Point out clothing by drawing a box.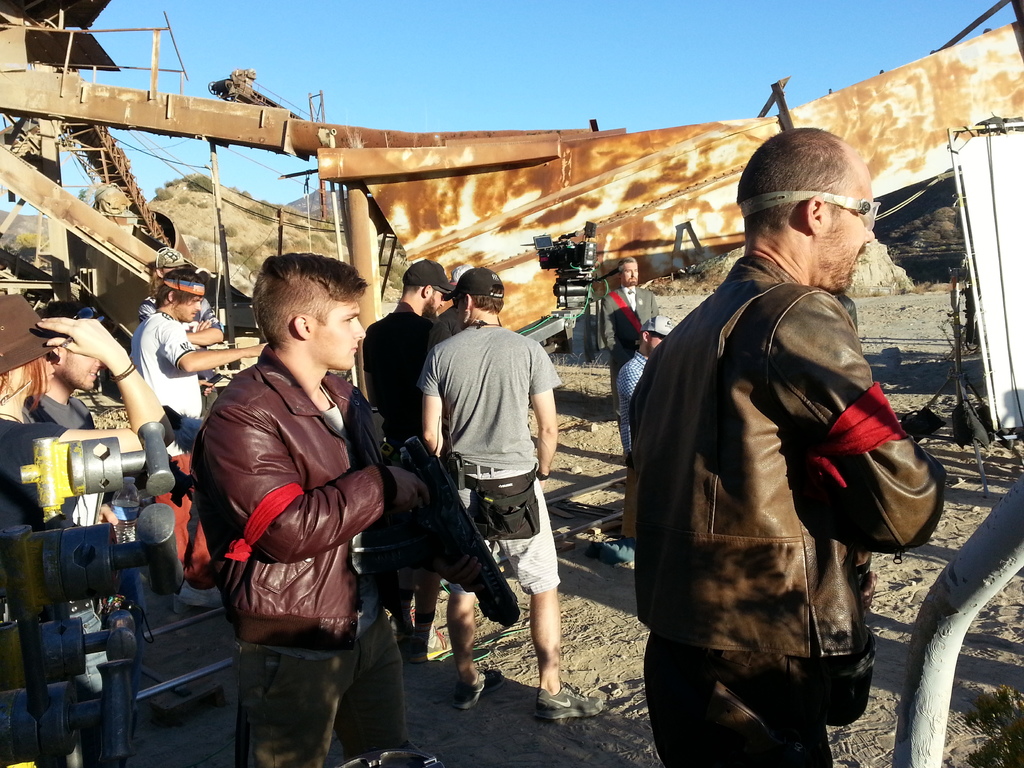
bbox(602, 285, 659, 367).
